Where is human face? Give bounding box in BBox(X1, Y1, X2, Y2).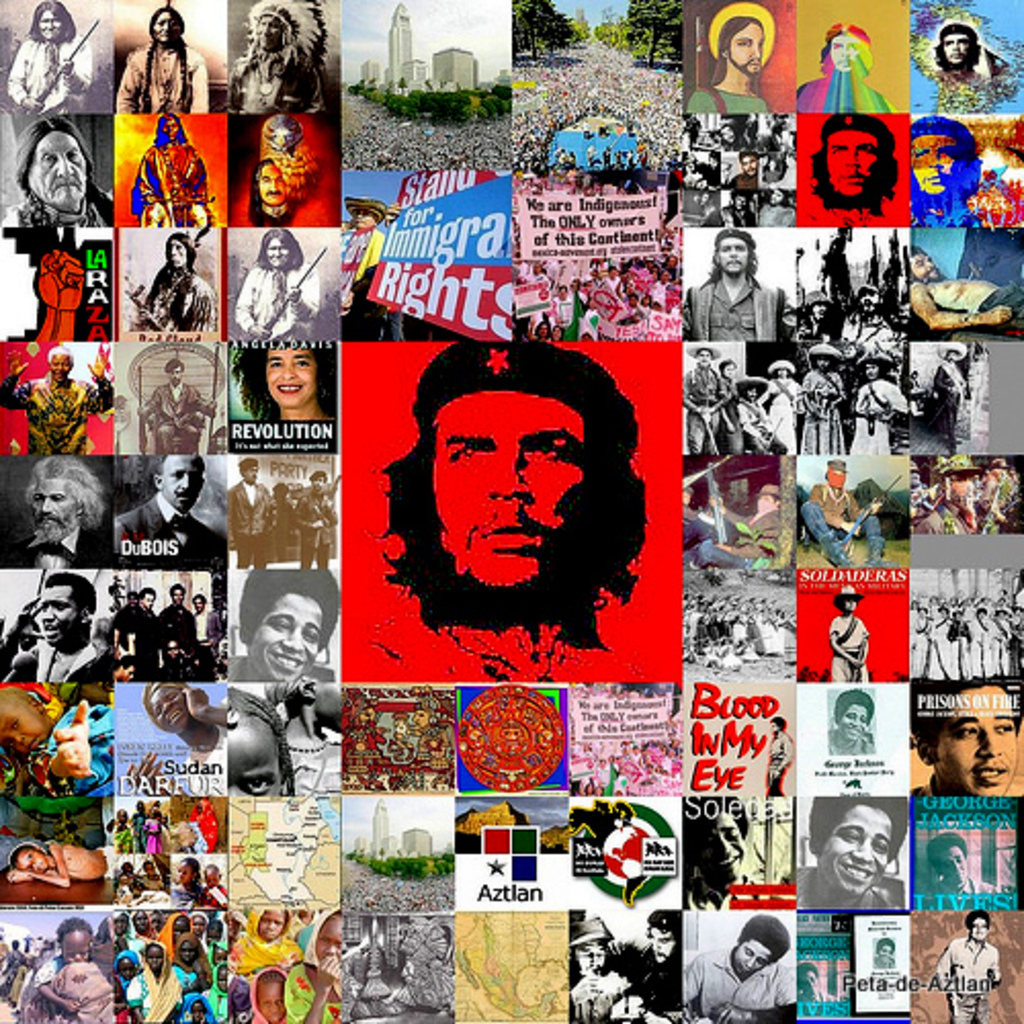
BBox(31, 131, 88, 203).
